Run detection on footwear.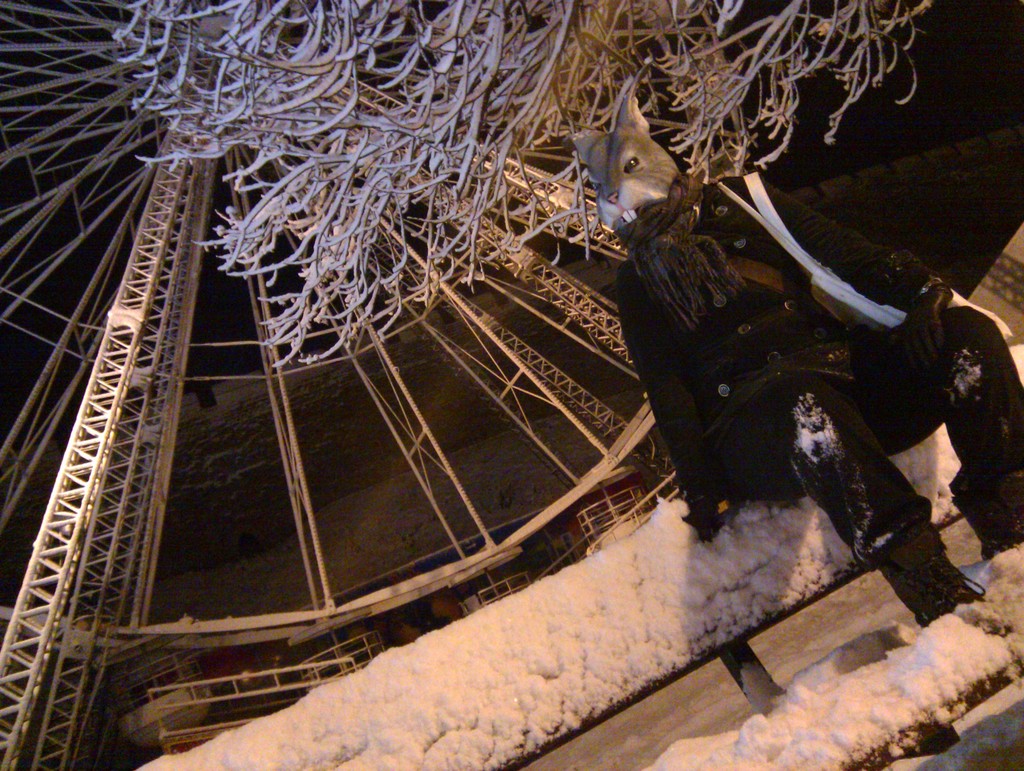
Result: box(874, 508, 981, 624).
